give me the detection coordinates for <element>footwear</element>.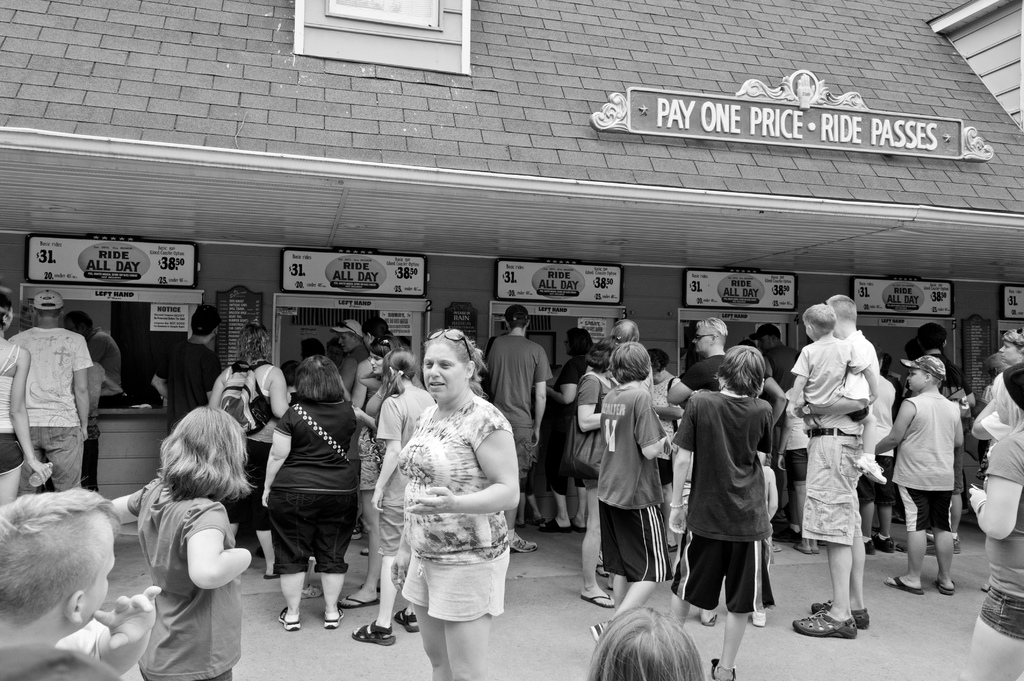
(978, 576, 999, 588).
